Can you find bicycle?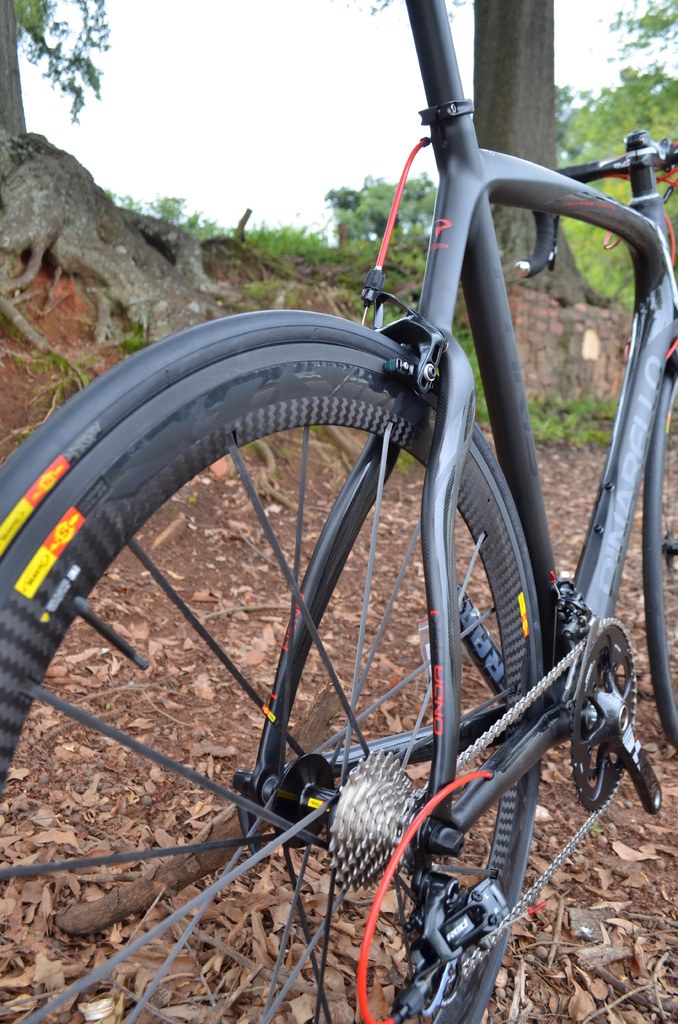
Yes, bounding box: 1, 106, 677, 1020.
